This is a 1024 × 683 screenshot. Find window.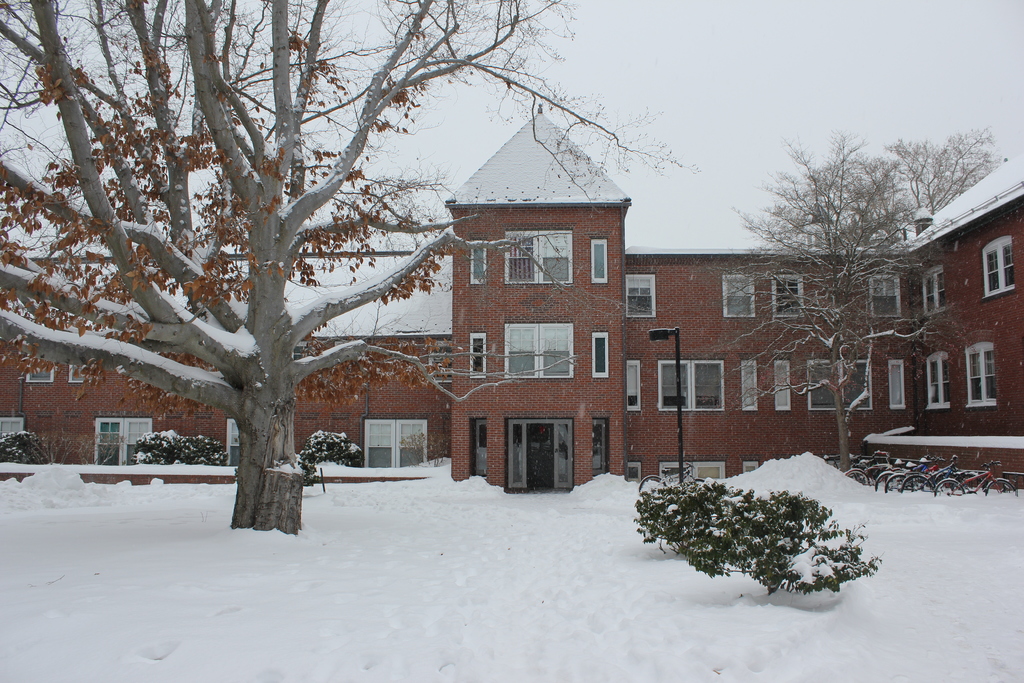
Bounding box: left=25, top=365, right=50, bottom=384.
